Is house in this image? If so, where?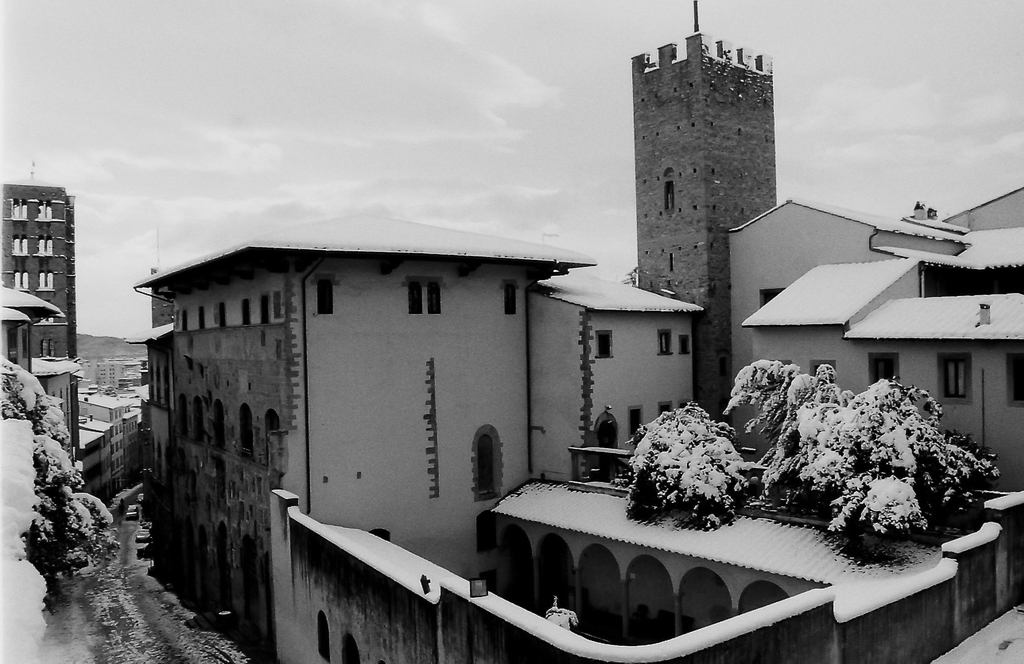
Yes, at [left=121, top=204, right=703, bottom=663].
